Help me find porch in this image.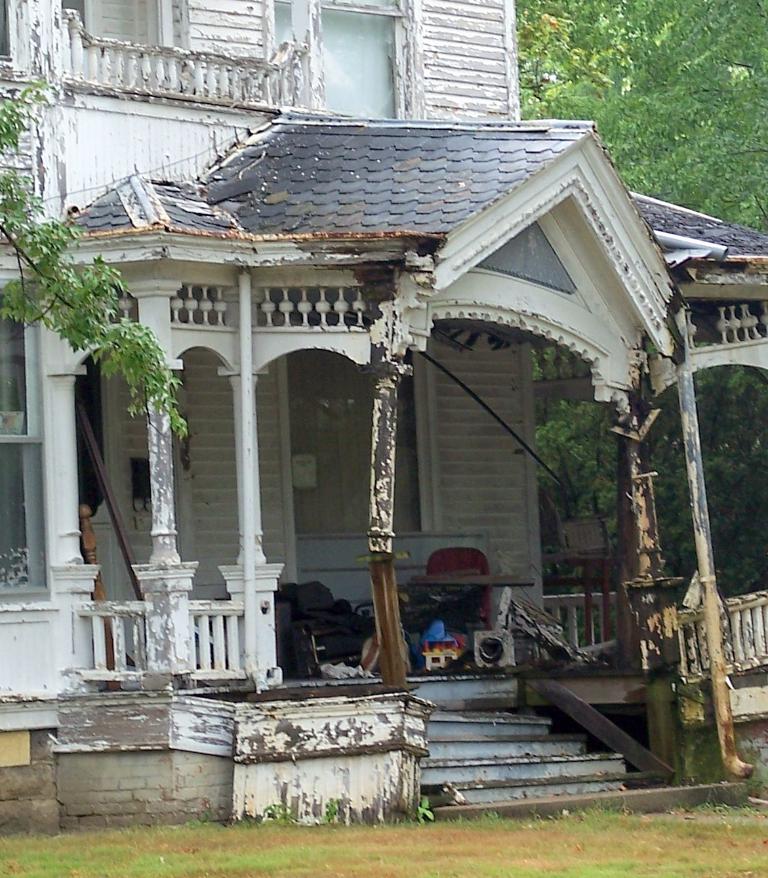
Found it: (67,644,654,810).
